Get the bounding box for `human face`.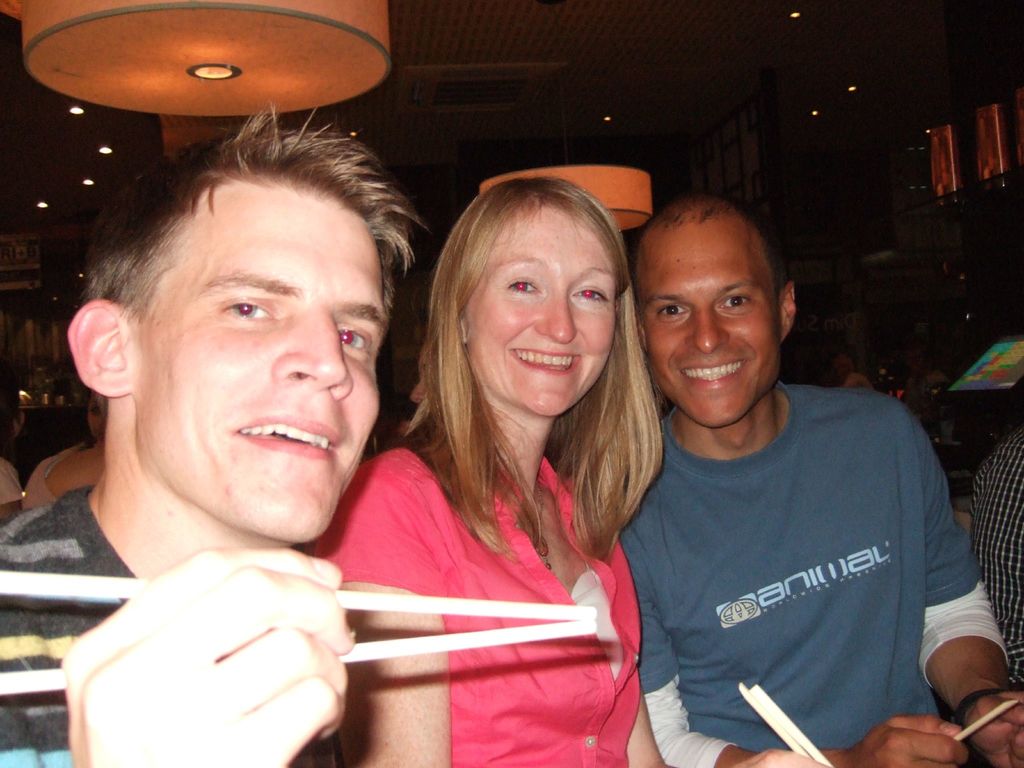
[132,180,391,542].
